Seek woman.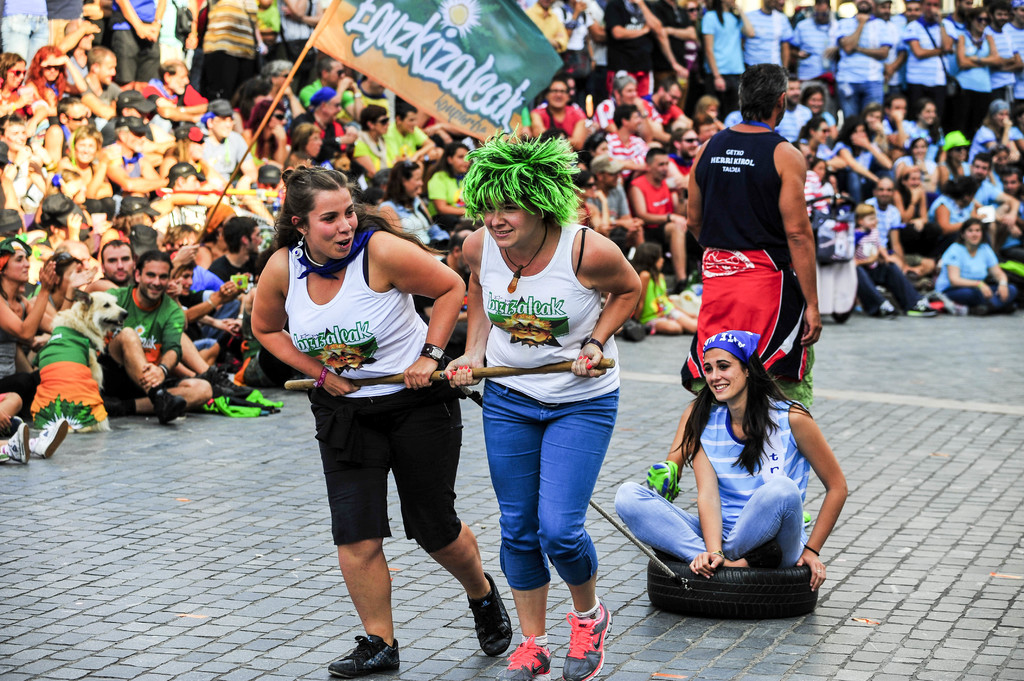
{"left": 243, "top": 104, "right": 290, "bottom": 176}.
